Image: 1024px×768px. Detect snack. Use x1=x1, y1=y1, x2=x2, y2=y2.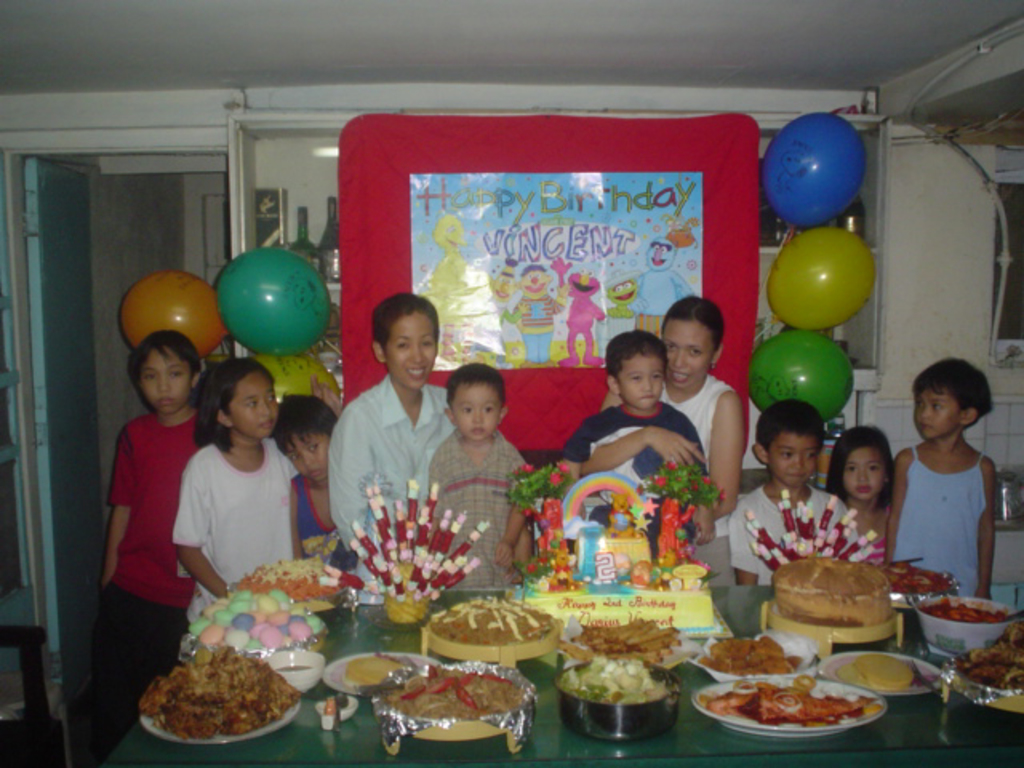
x1=851, y1=651, x2=914, y2=691.
